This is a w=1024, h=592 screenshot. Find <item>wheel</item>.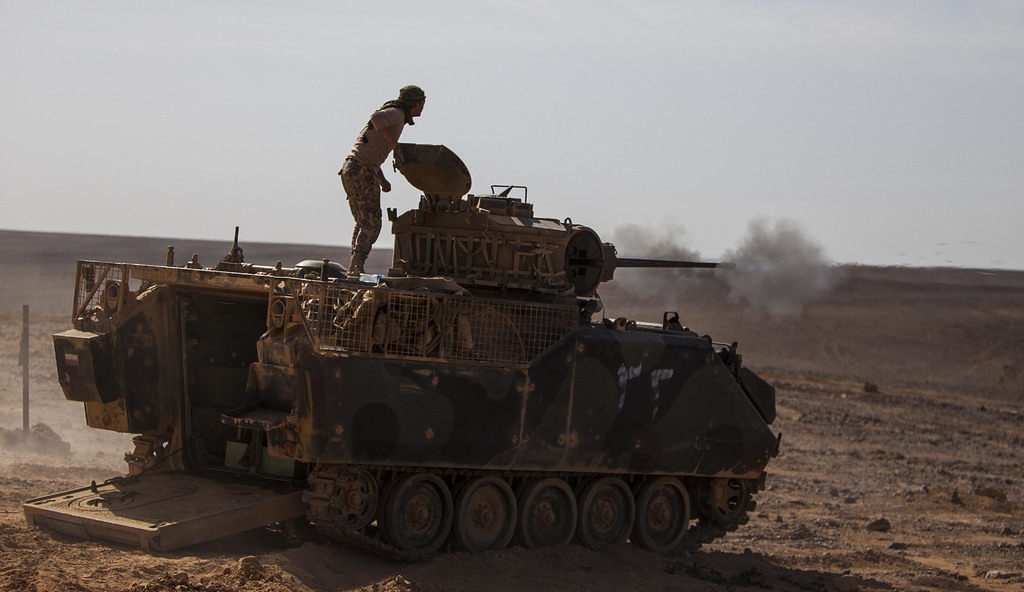
Bounding box: 515 481 580 553.
